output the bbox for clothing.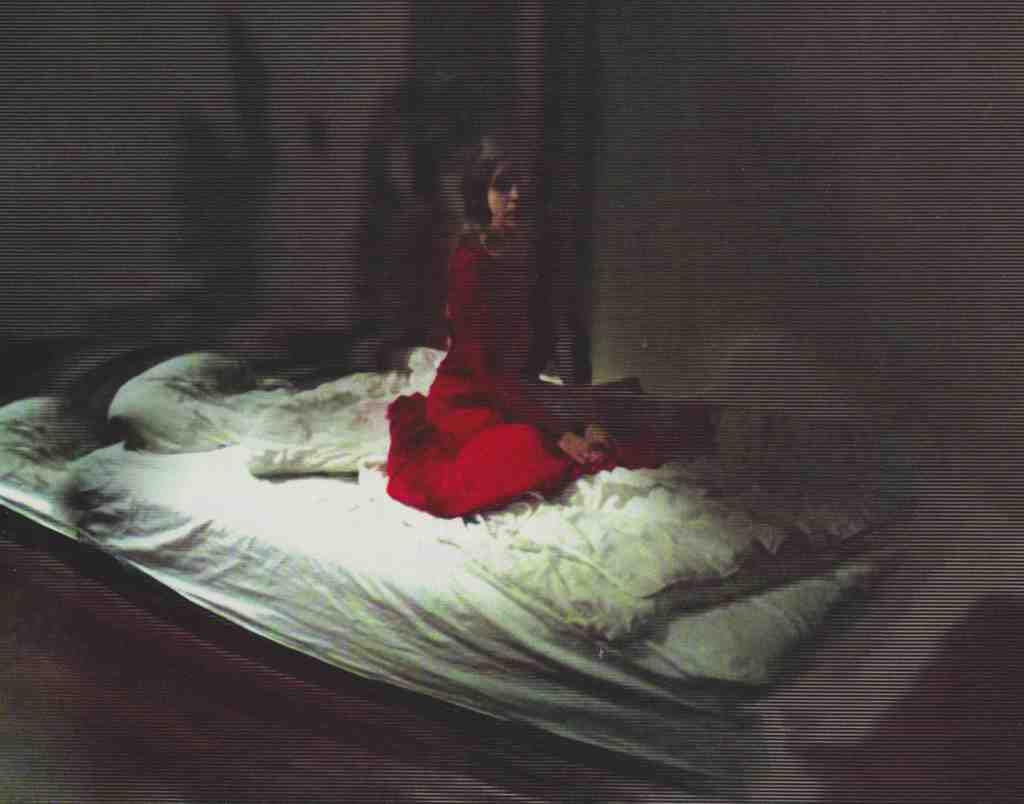
(381, 234, 663, 515).
